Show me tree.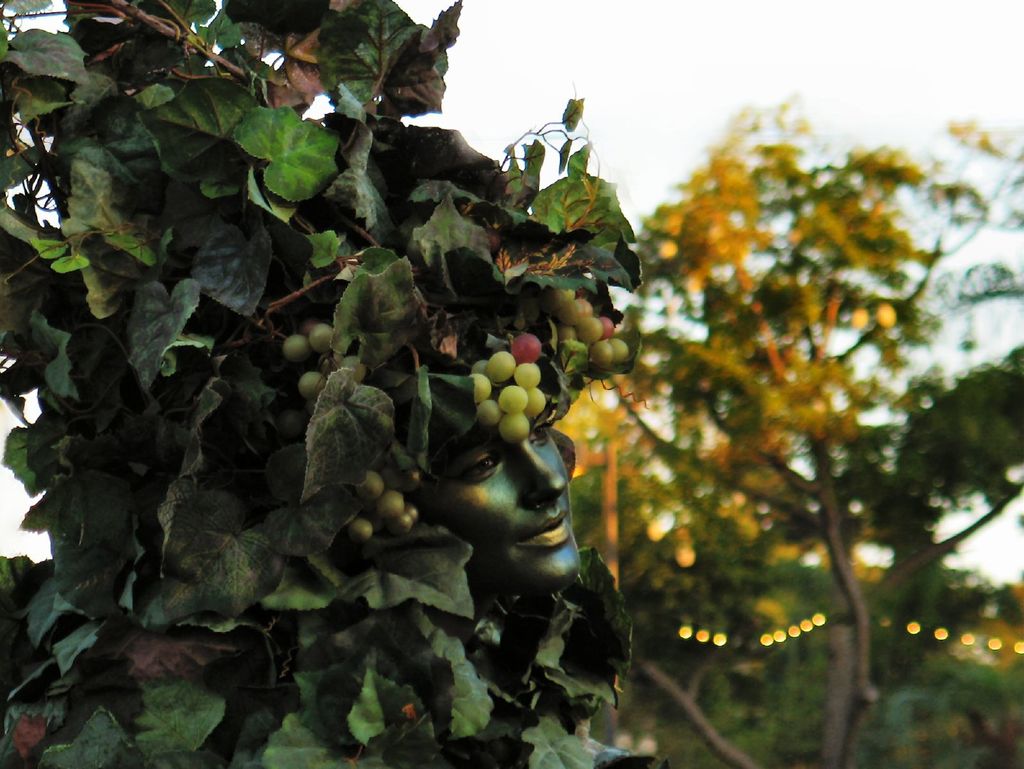
tree is here: (left=0, top=0, right=632, bottom=768).
